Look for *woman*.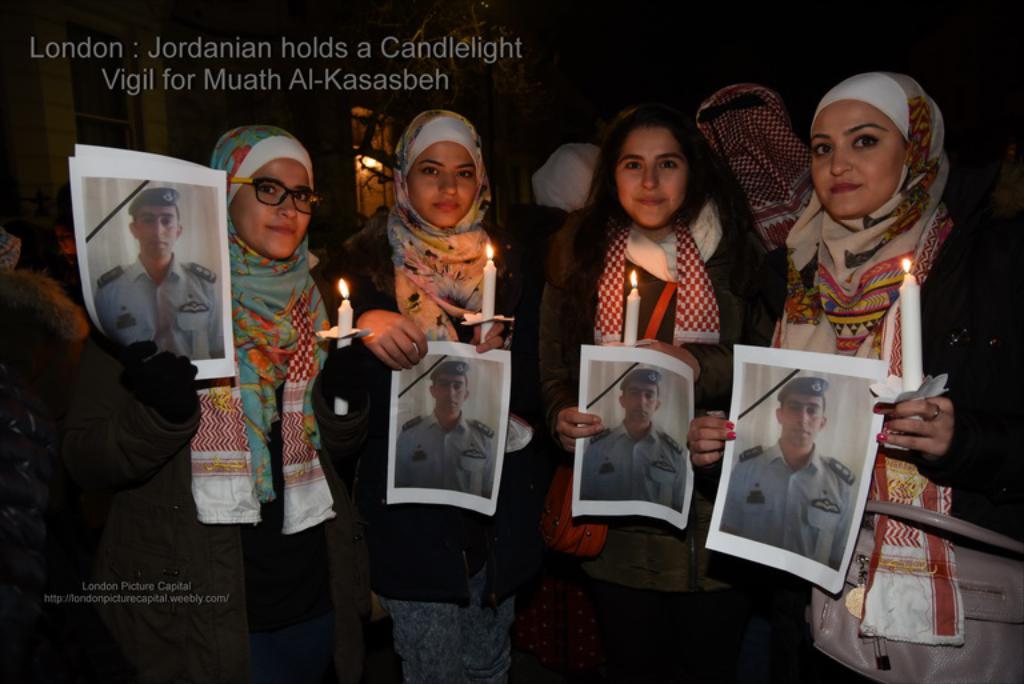
Found: l=52, t=123, r=380, b=683.
